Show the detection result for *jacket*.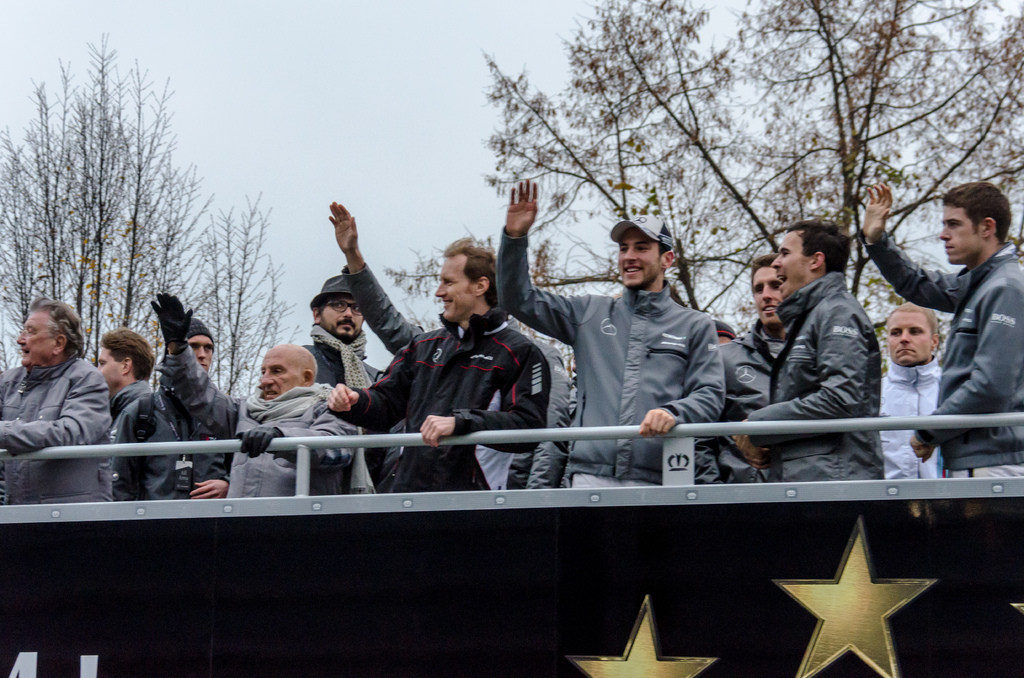
detection(502, 223, 729, 478).
